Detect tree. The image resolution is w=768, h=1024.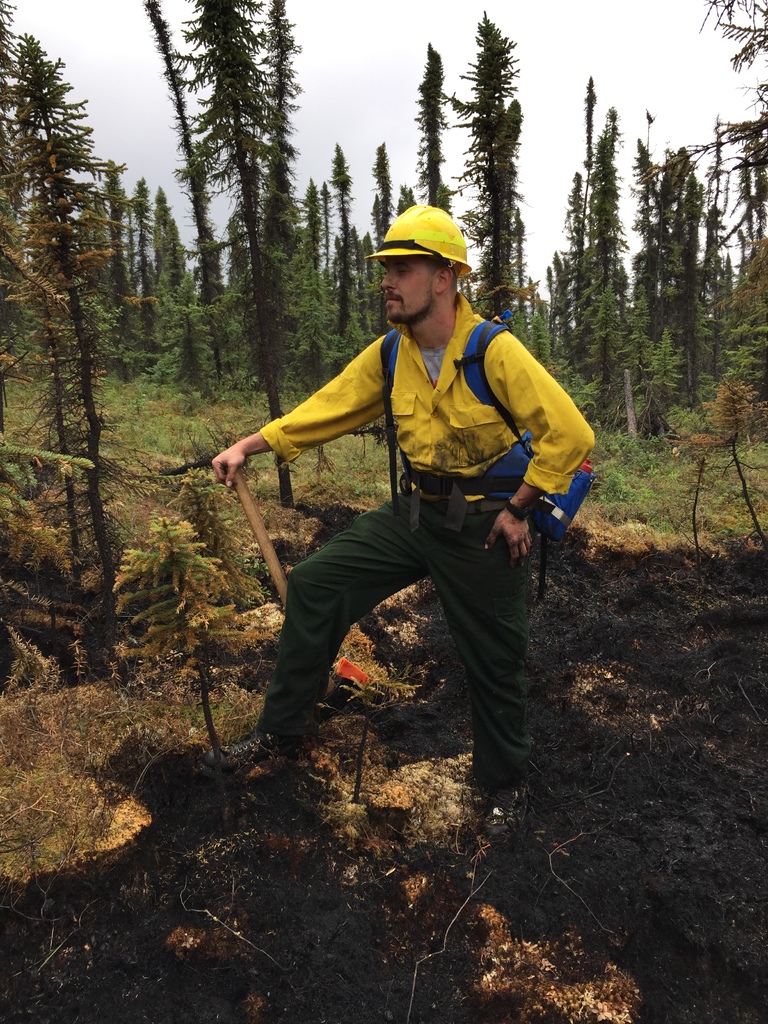
580:104:639:384.
